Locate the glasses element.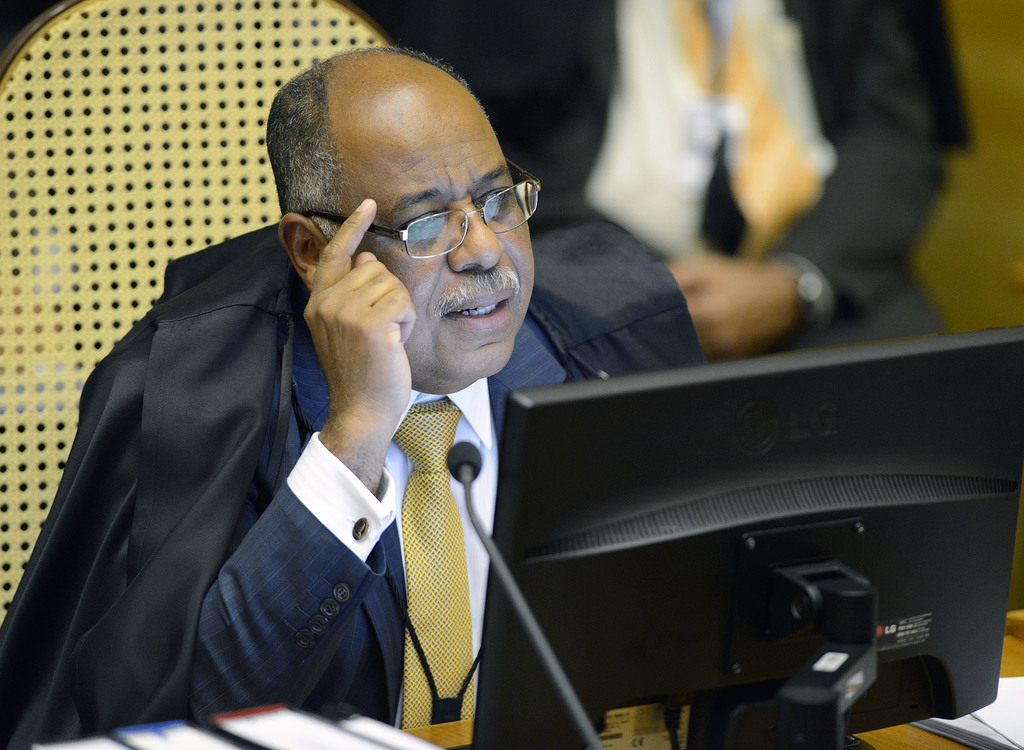
Element bbox: (296,152,541,262).
